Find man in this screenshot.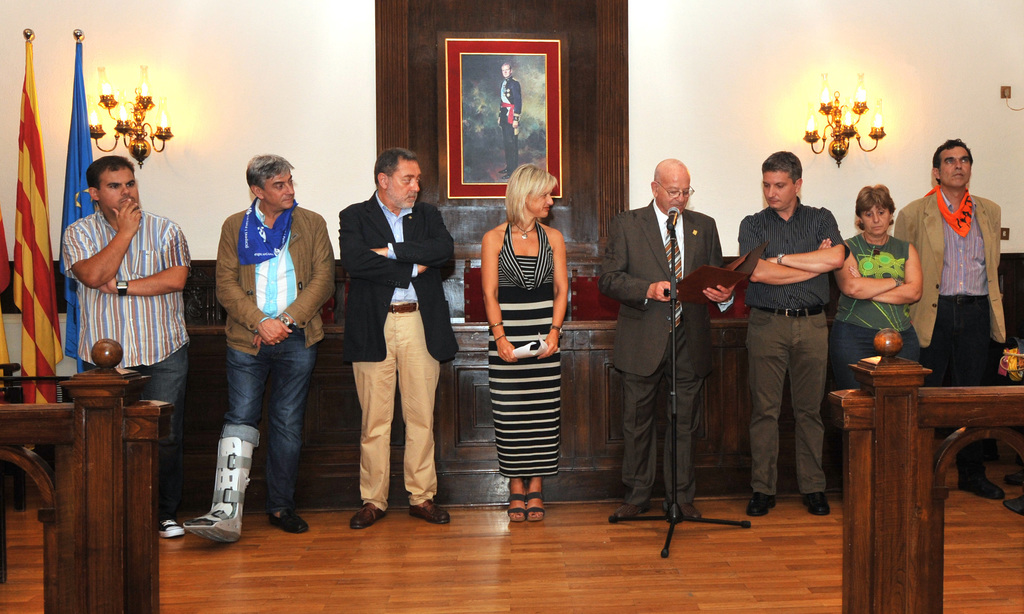
The bounding box for man is 186, 149, 325, 543.
